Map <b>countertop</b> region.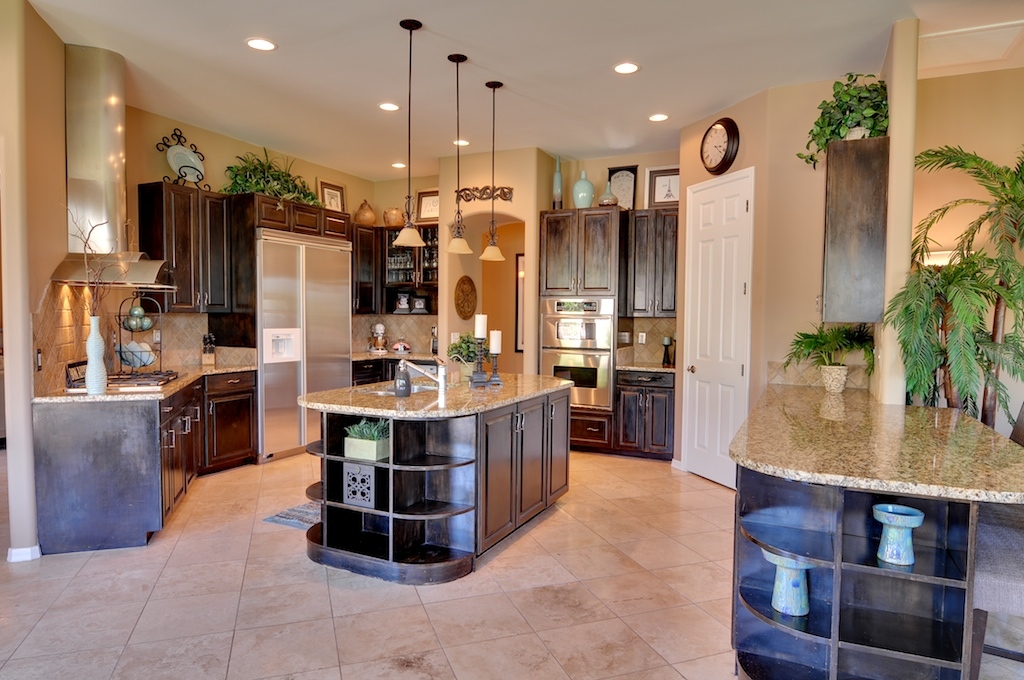
Mapped to region(353, 344, 447, 380).
